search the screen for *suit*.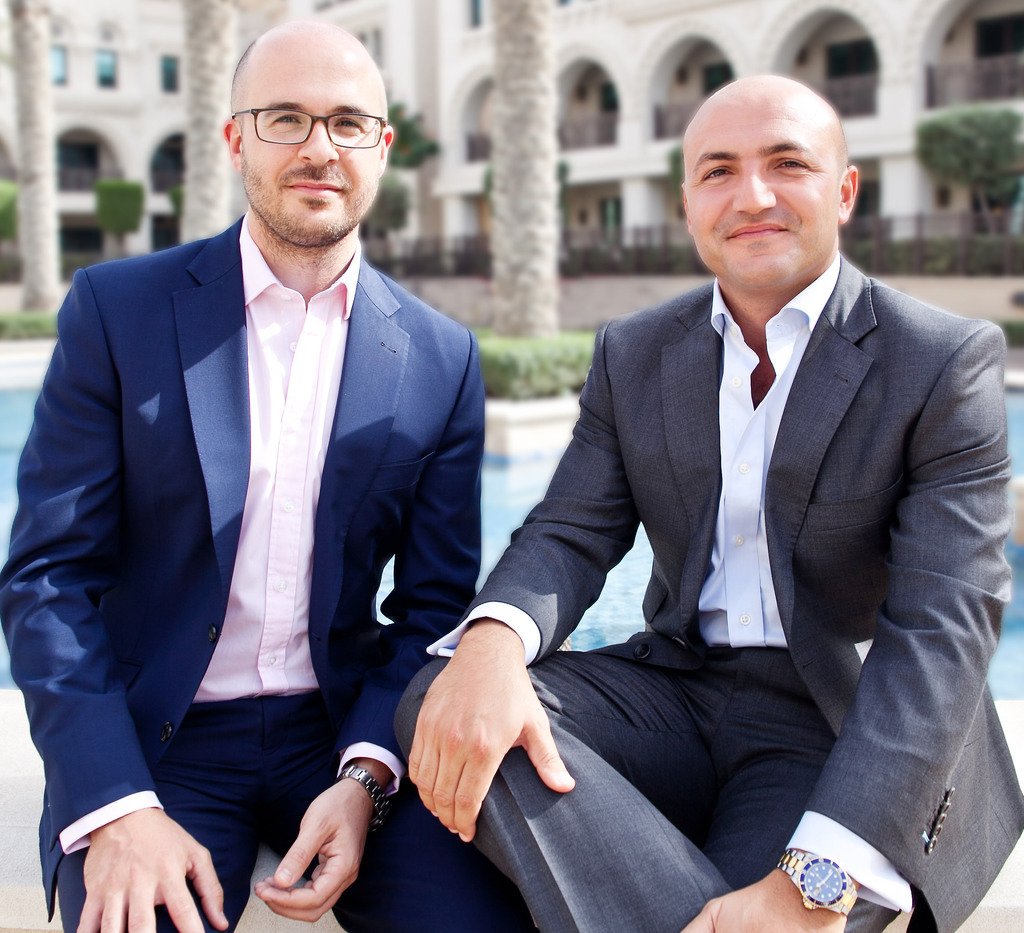
Found at l=547, t=241, r=1023, b=908.
